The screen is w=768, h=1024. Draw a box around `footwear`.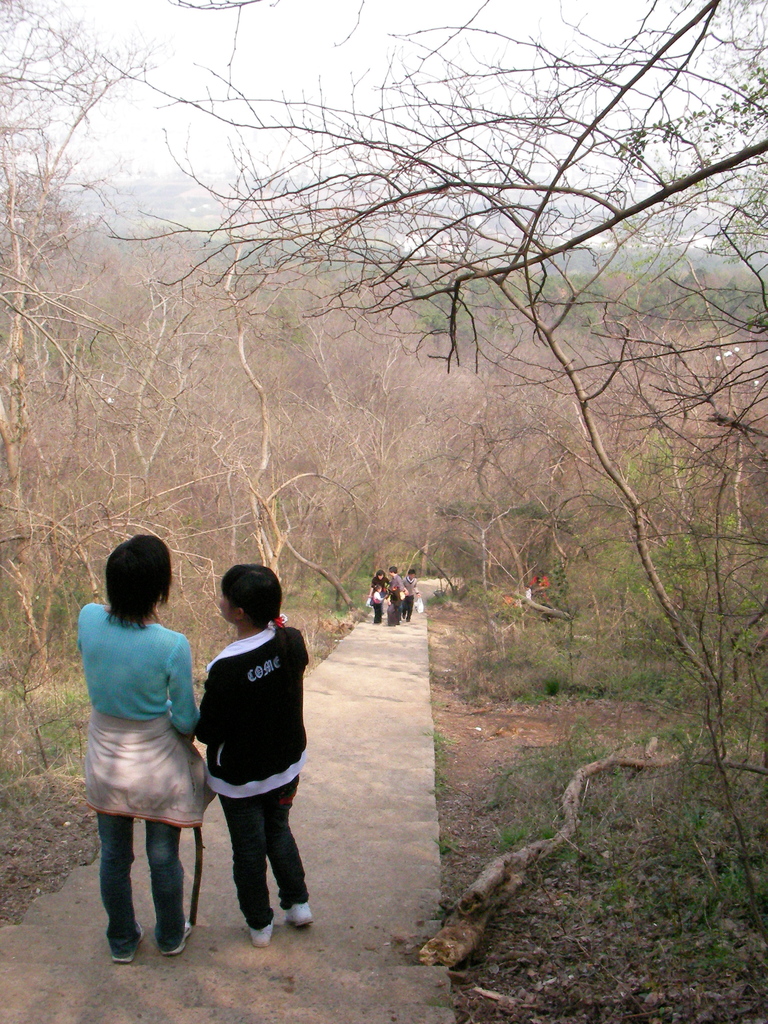
BBox(112, 926, 145, 966).
